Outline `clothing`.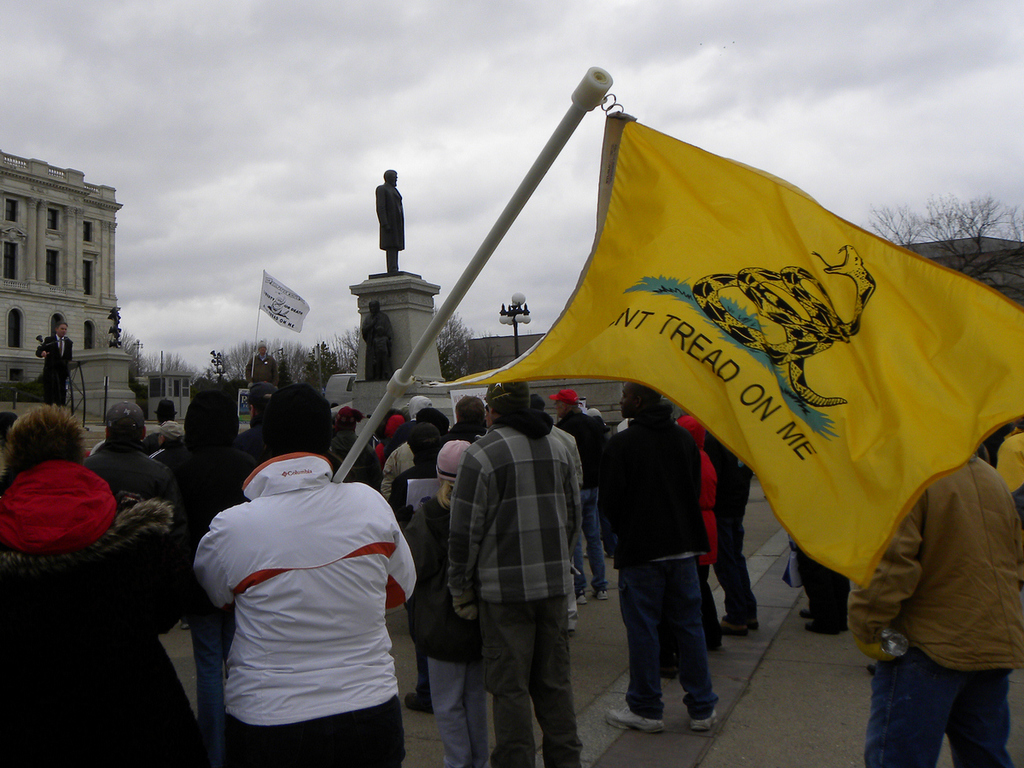
Outline: l=355, t=309, r=391, b=371.
